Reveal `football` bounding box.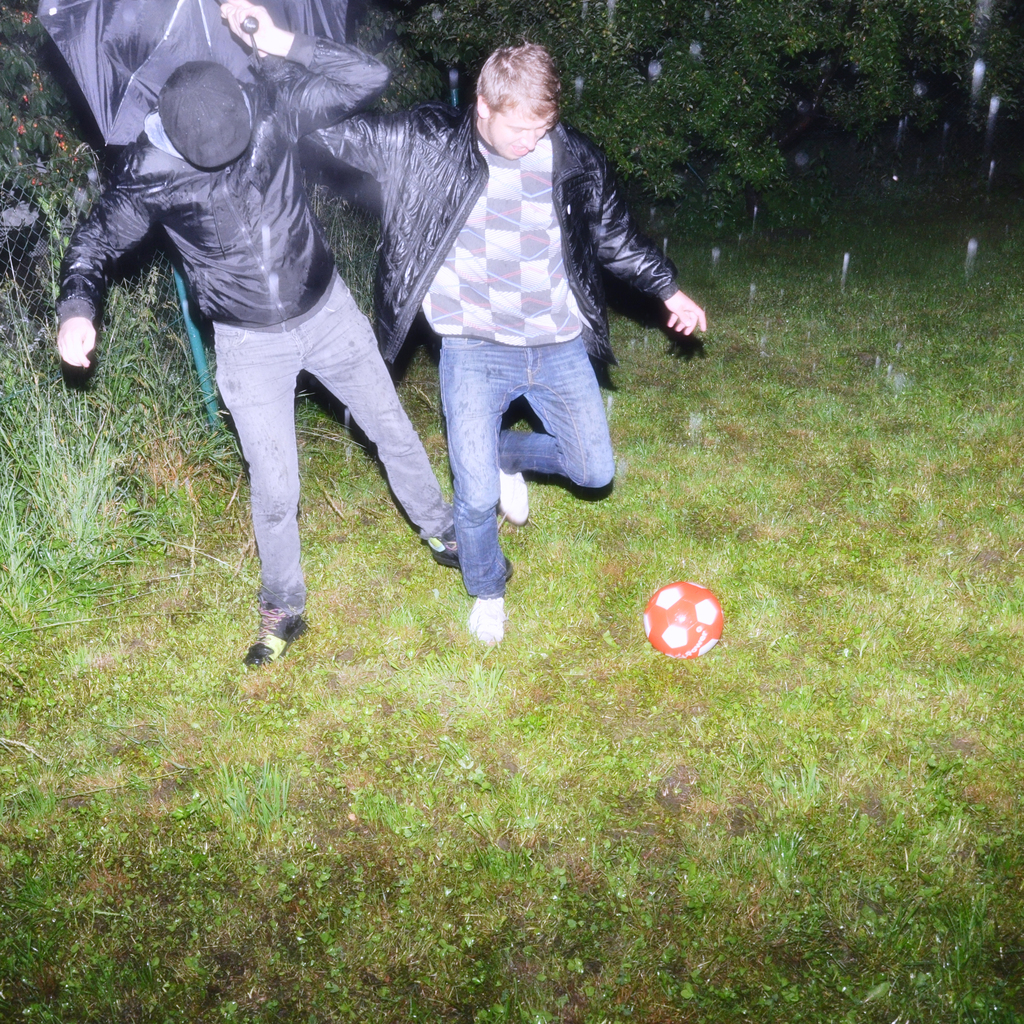
Revealed: <box>643,583,726,655</box>.
